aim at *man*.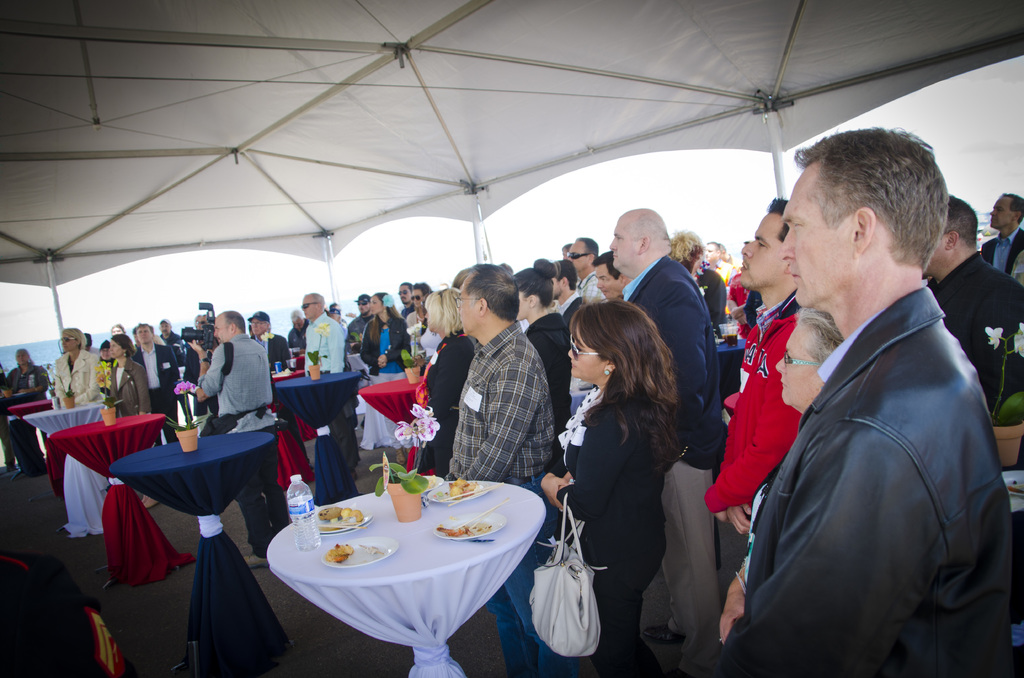
Aimed at bbox=(568, 232, 605, 307).
